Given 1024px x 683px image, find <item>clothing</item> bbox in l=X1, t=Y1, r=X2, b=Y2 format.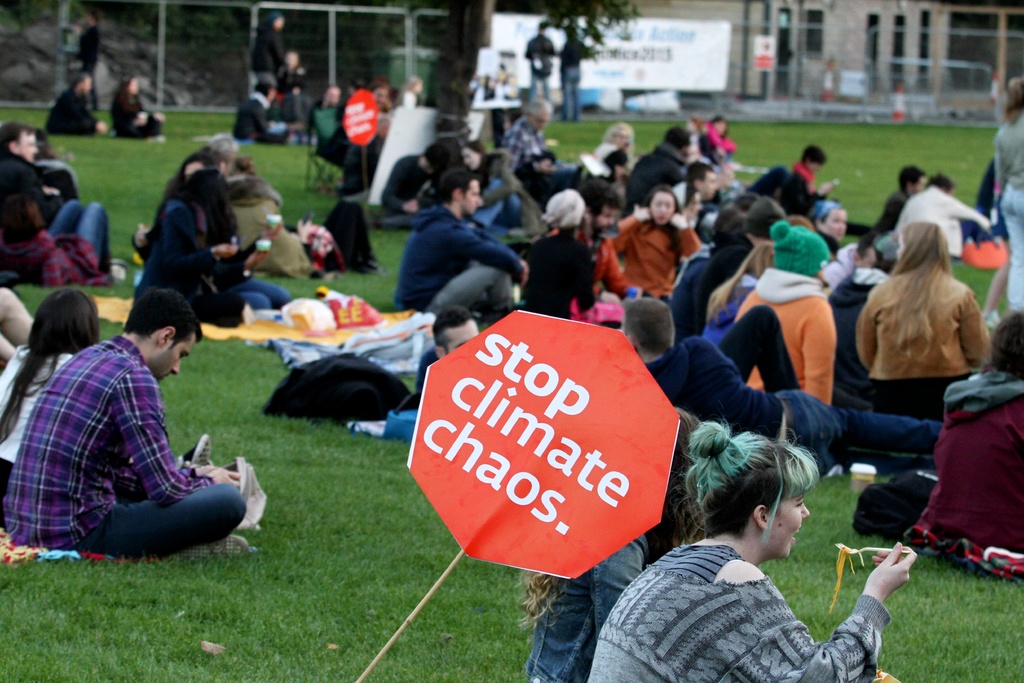
l=517, t=230, r=605, b=319.
